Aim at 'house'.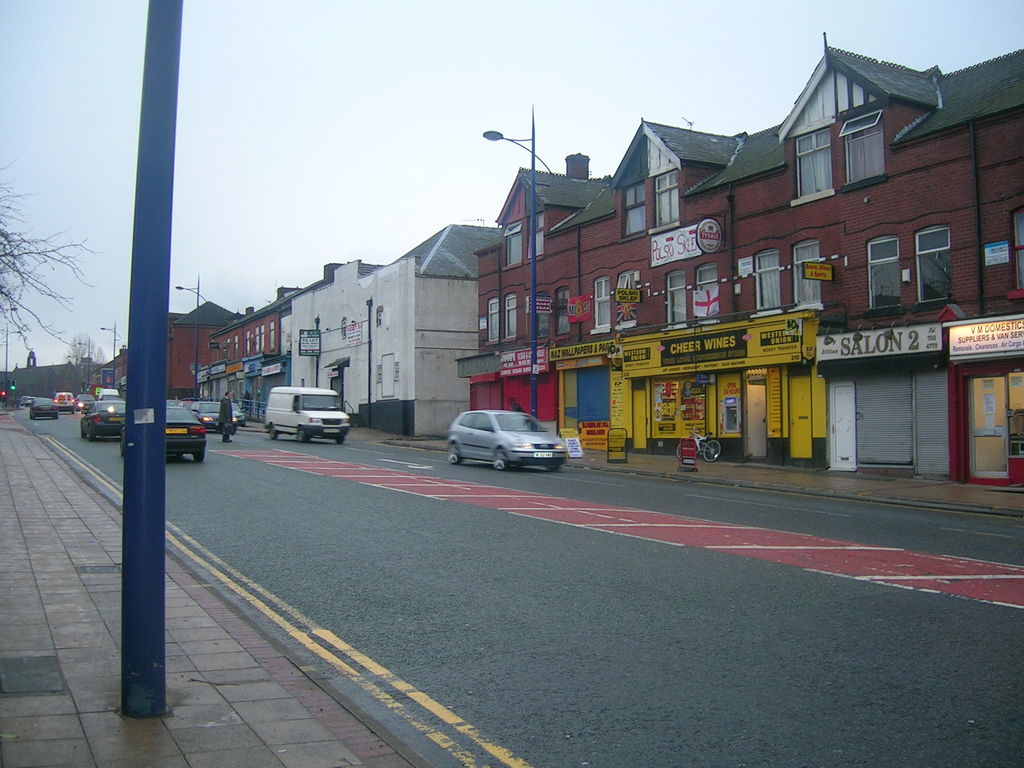
Aimed at [291, 216, 502, 444].
